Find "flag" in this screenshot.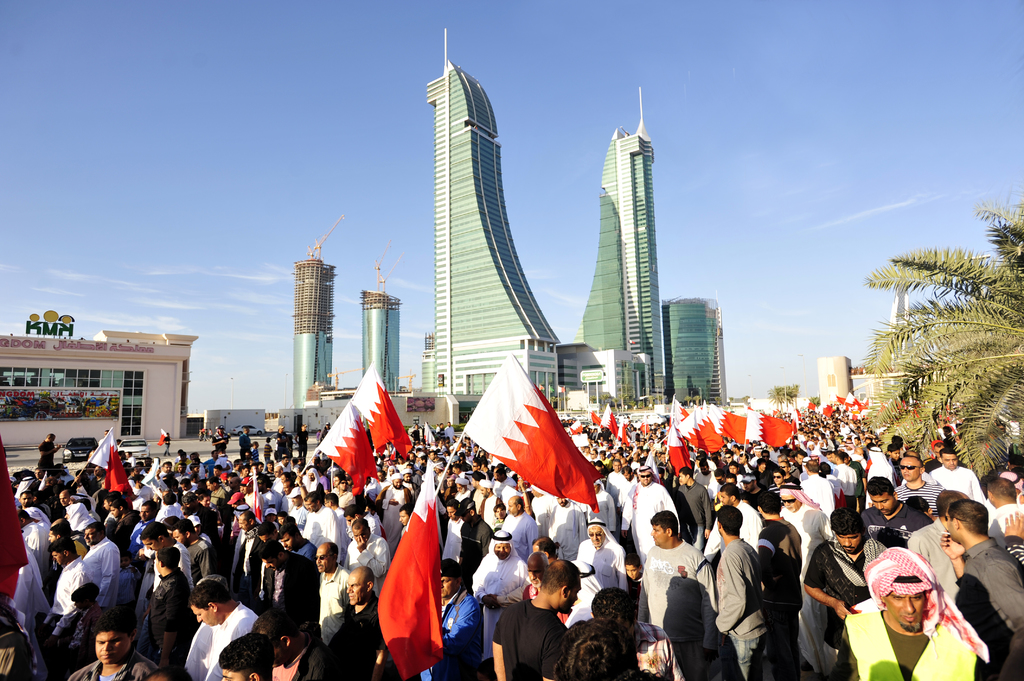
The bounding box for "flag" is <box>801,397,815,413</box>.
